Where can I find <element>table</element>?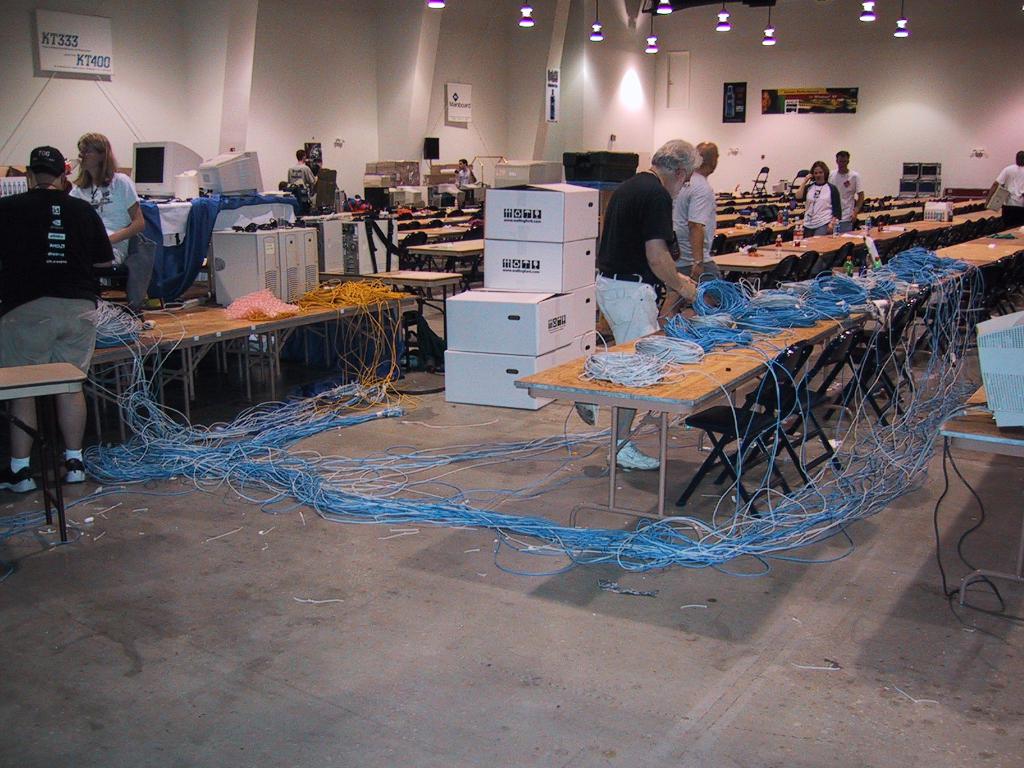
You can find it at <box>521,270,934,527</box>.
